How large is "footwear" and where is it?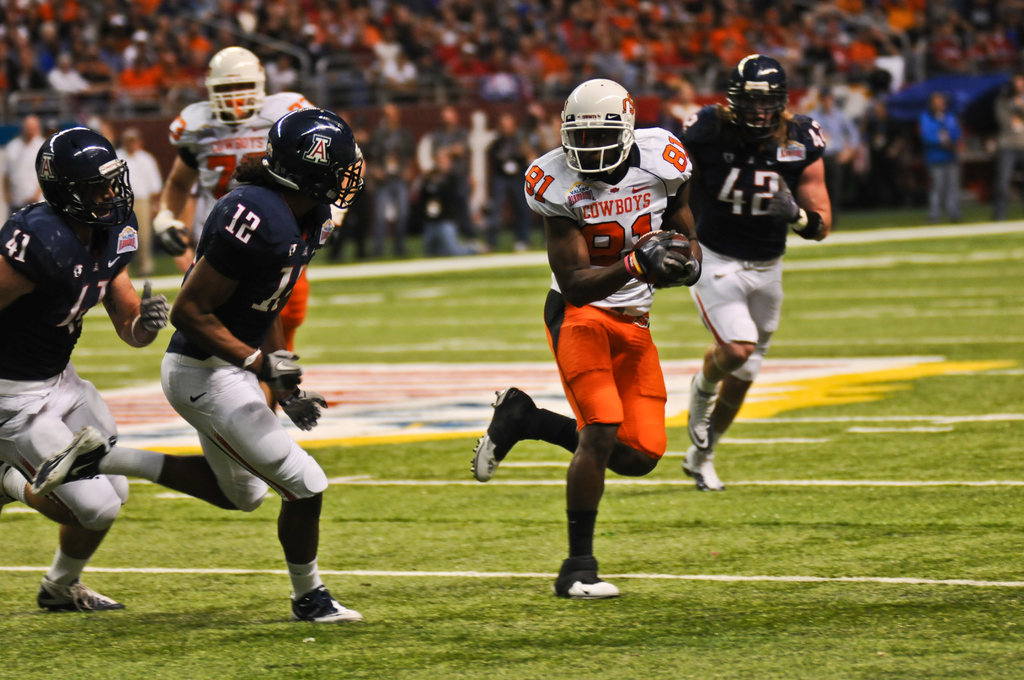
Bounding box: 291, 585, 362, 624.
